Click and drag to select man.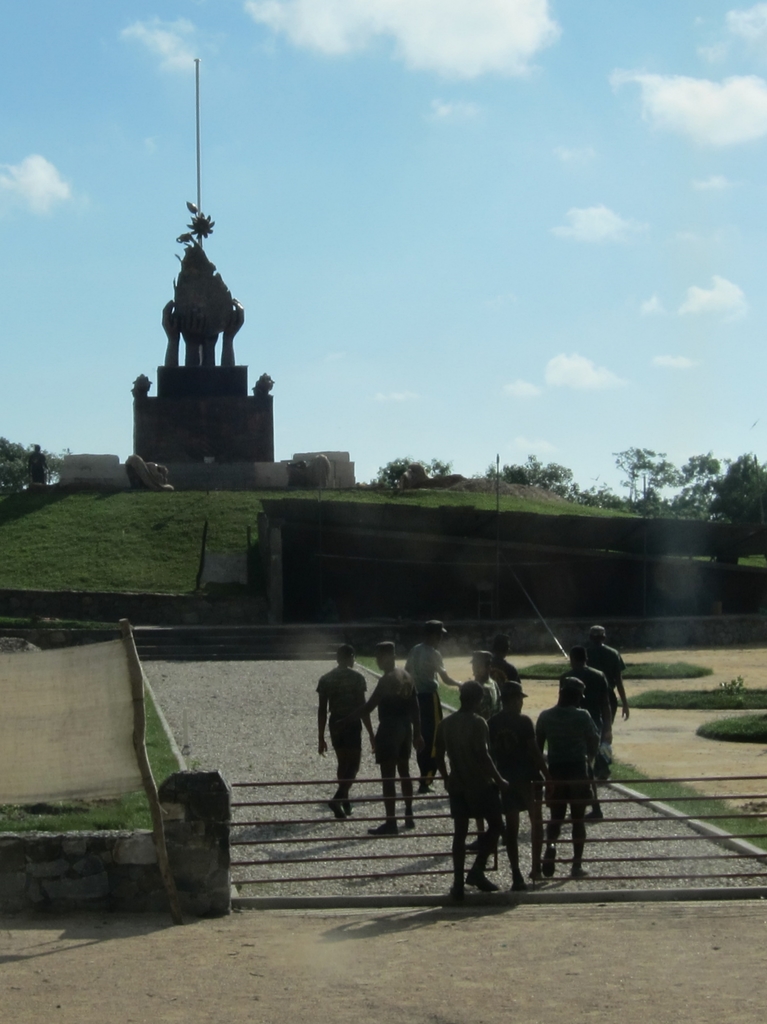
Selection: l=467, t=648, r=517, b=717.
